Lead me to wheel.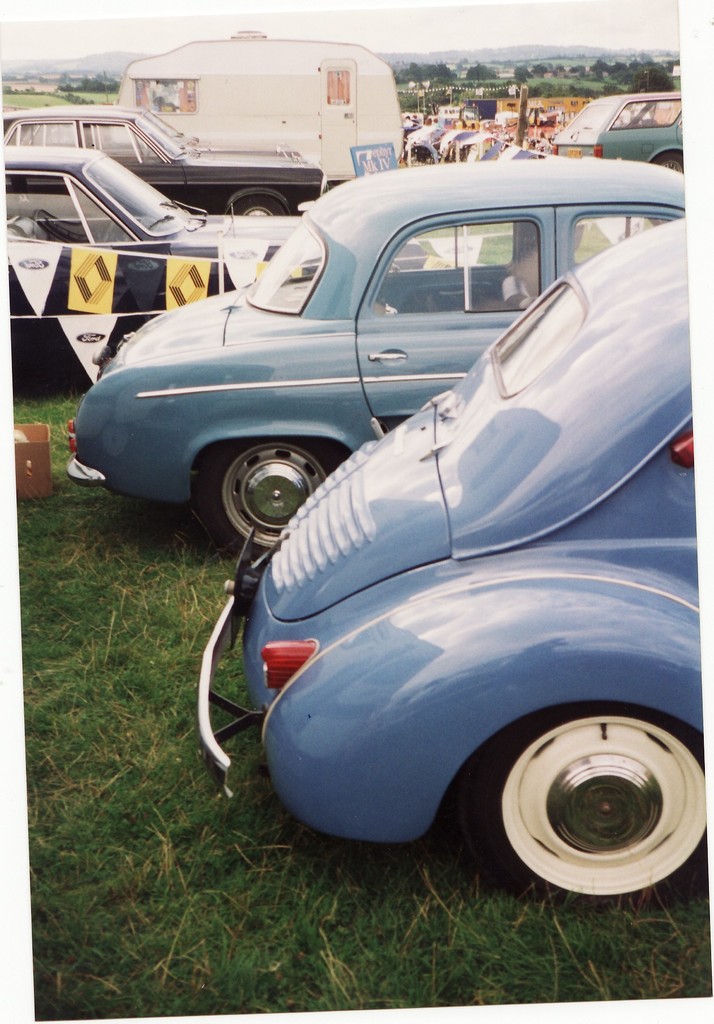
Lead to [x1=658, y1=154, x2=689, y2=173].
